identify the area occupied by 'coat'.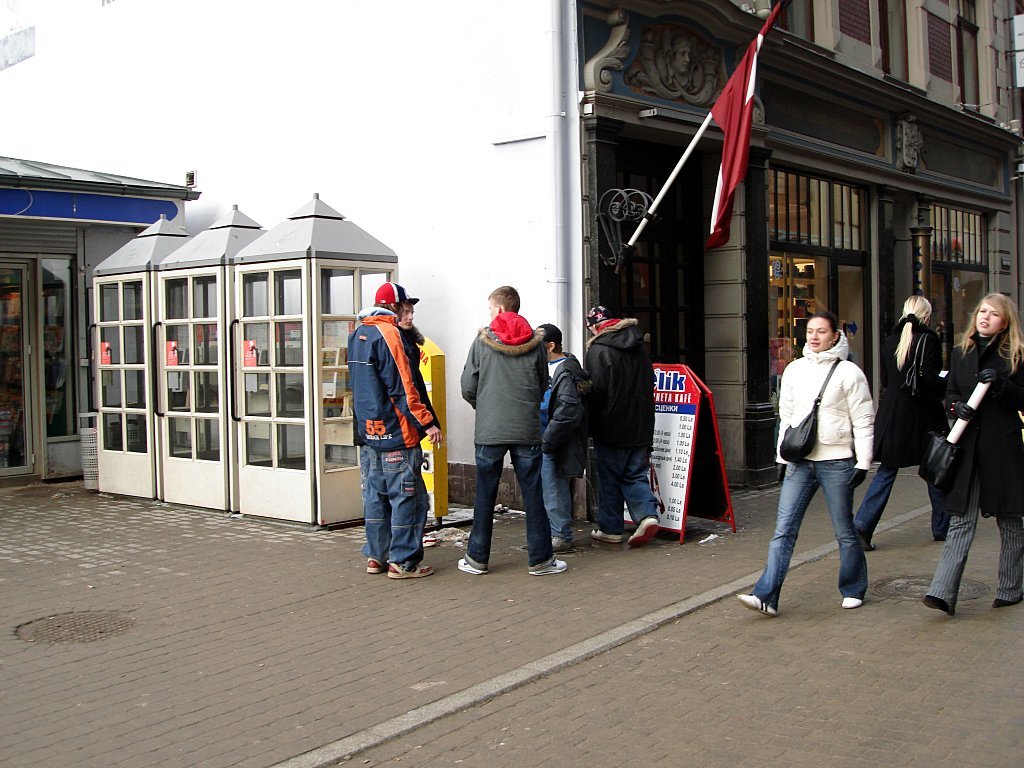
Area: BBox(870, 315, 944, 470).
